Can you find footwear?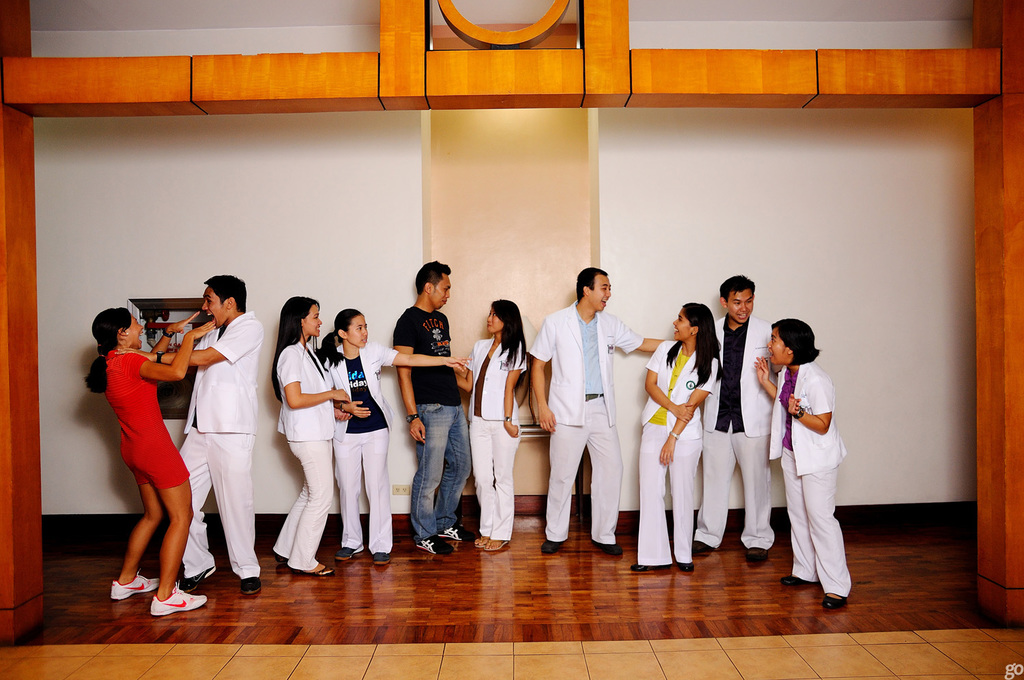
Yes, bounding box: 539, 538, 563, 552.
